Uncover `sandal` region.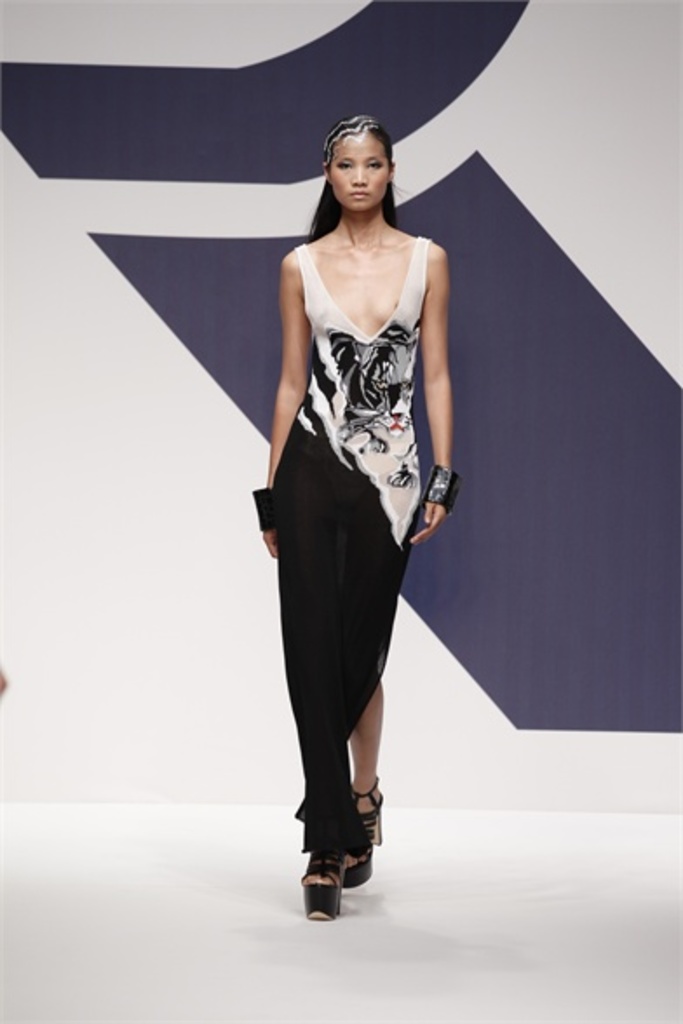
Uncovered: [354,780,389,888].
